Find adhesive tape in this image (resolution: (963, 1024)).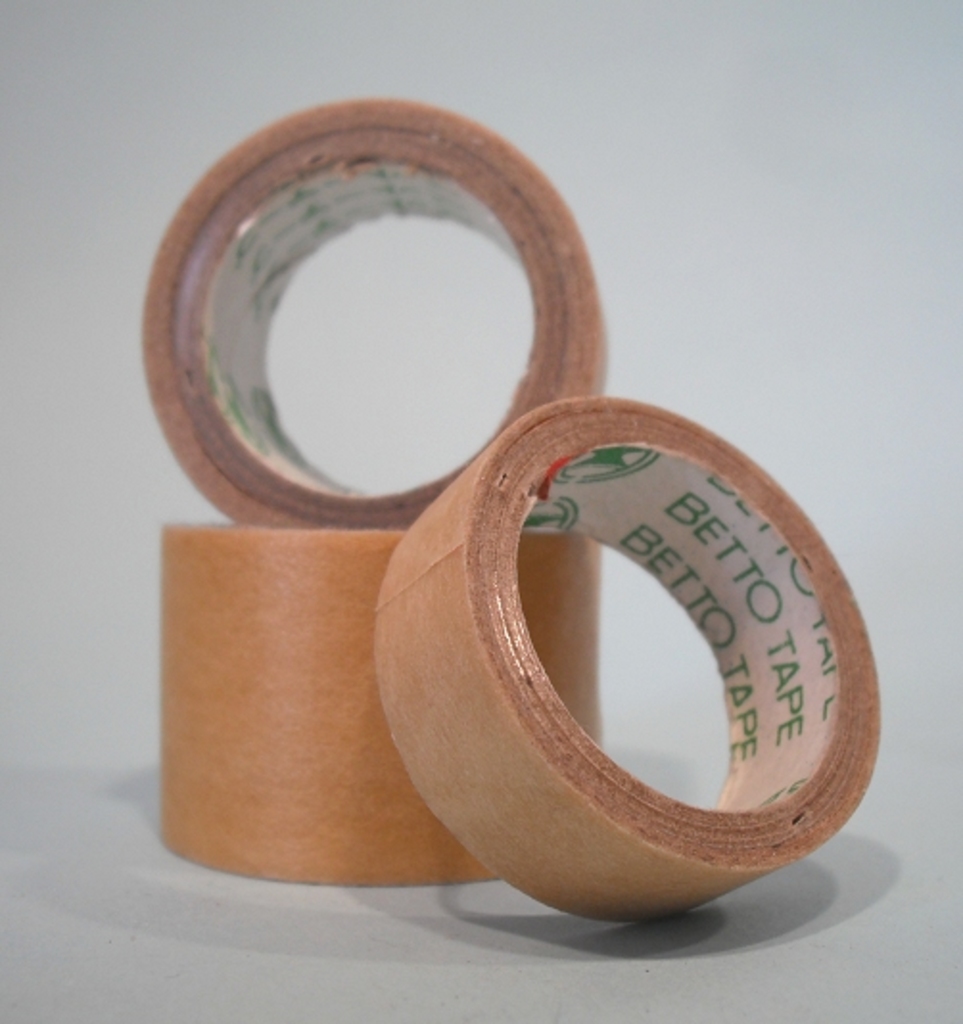
{"x1": 134, "y1": 92, "x2": 610, "y2": 522}.
